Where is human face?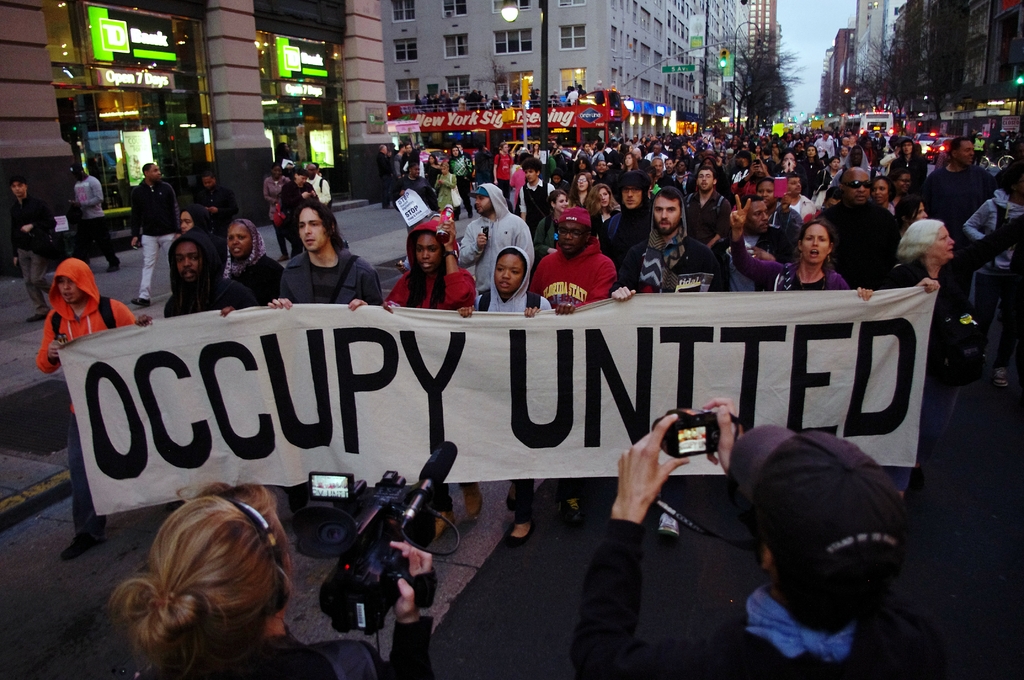
{"left": 656, "top": 199, "right": 682, "bottom": 233}.
